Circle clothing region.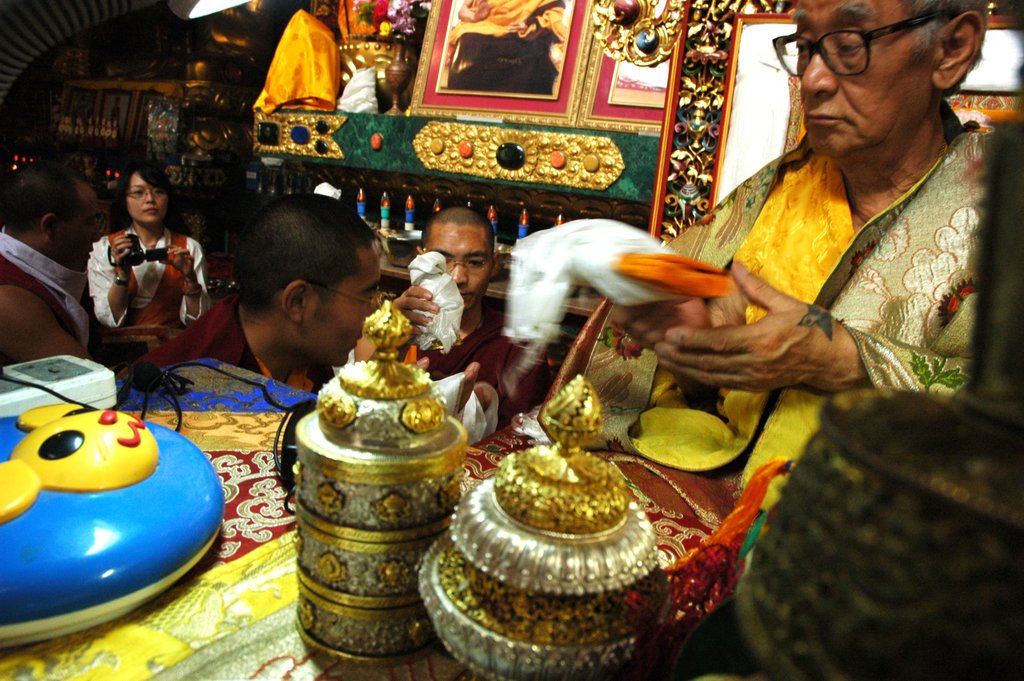
Region: {"left": 0, "top": 231, "right": 82, "bottom": 311}.
